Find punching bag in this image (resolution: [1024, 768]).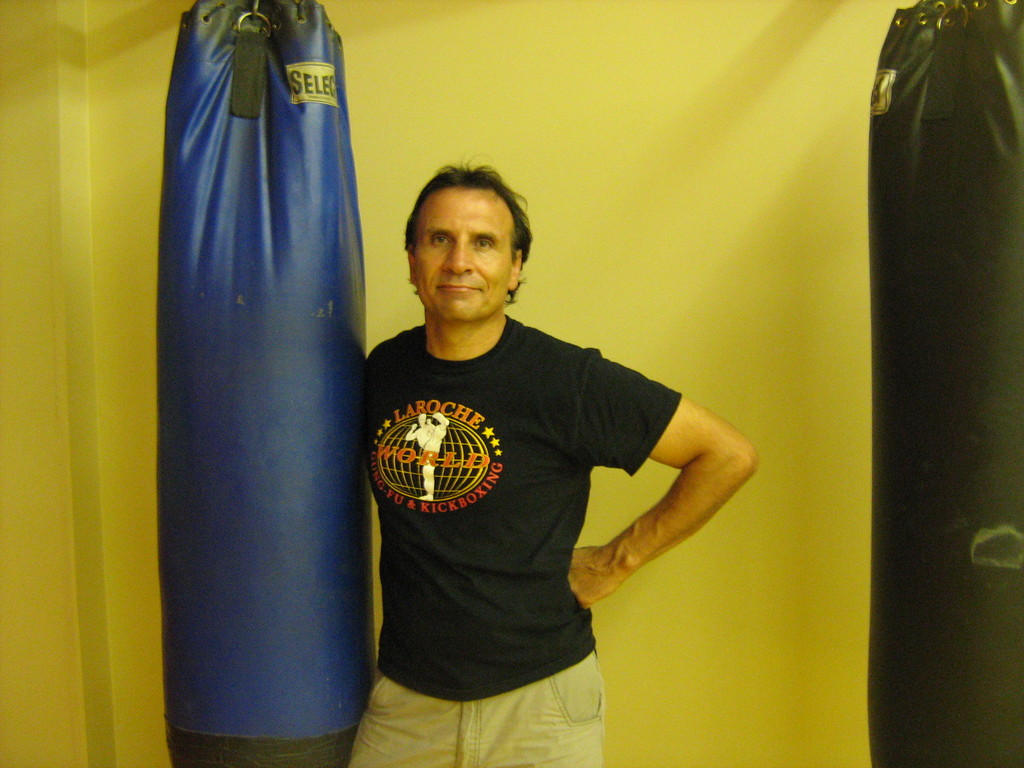
(x1=868, y1=0, x2=1023, y2=767).
